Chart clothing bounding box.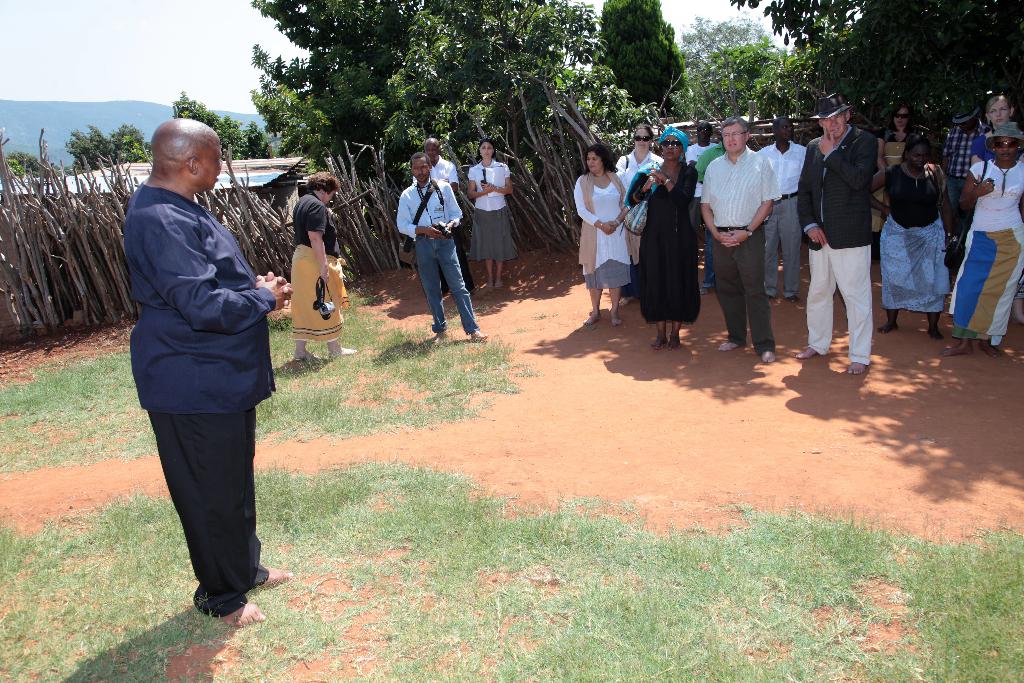
Charted: left=399, top=179, right=481, bottom=335.
